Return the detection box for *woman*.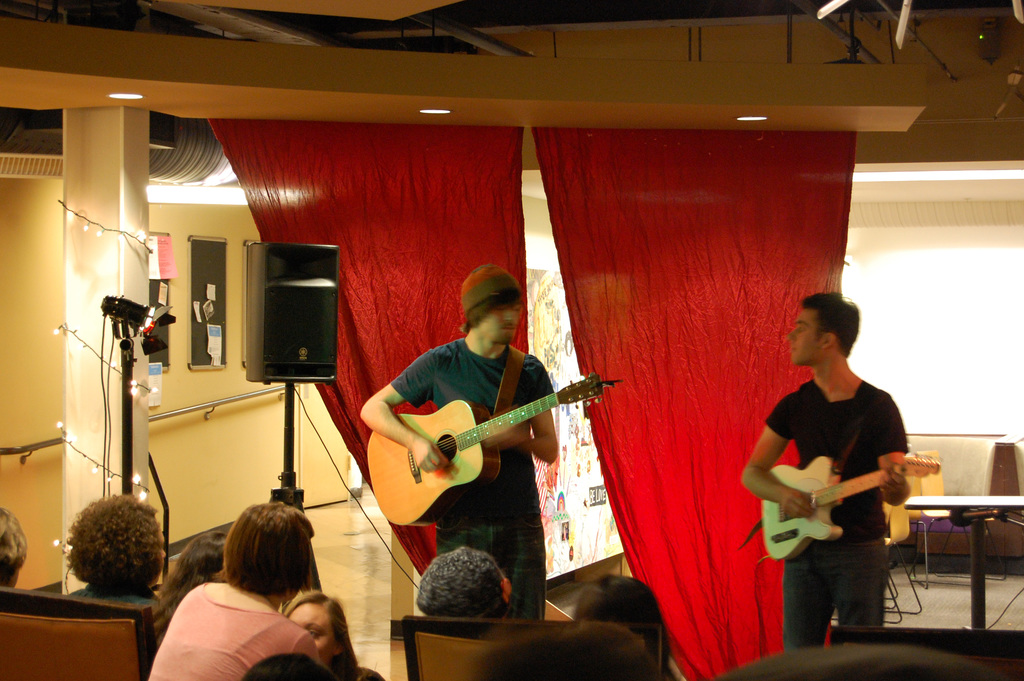
BBox(63, 488, 165, 612).
